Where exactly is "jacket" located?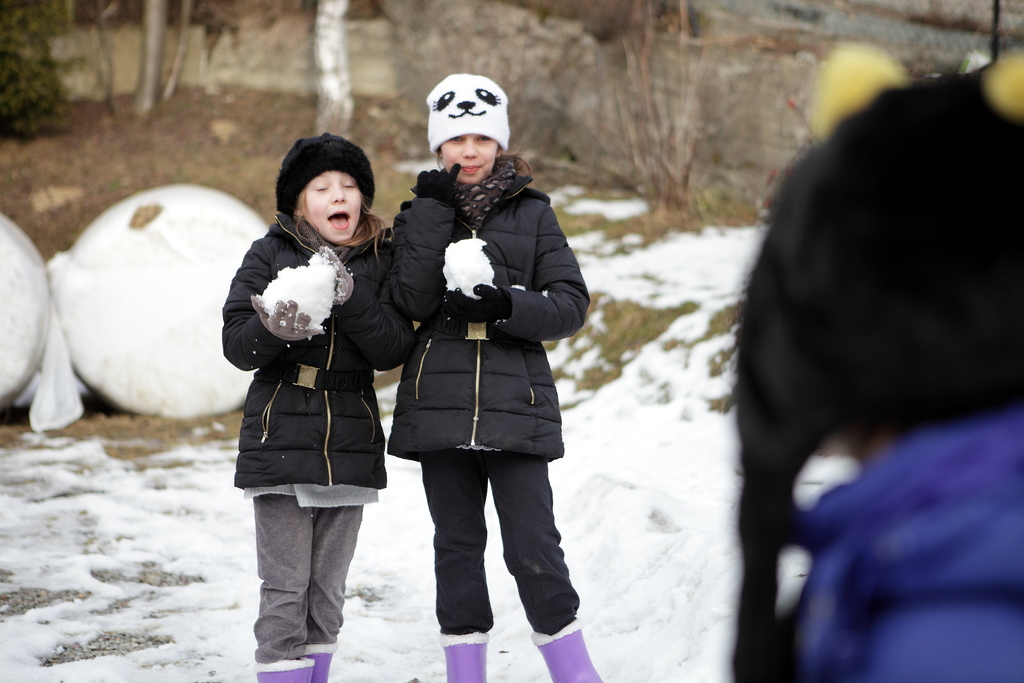
Its bounding box is 396, 177, 593, 466.
